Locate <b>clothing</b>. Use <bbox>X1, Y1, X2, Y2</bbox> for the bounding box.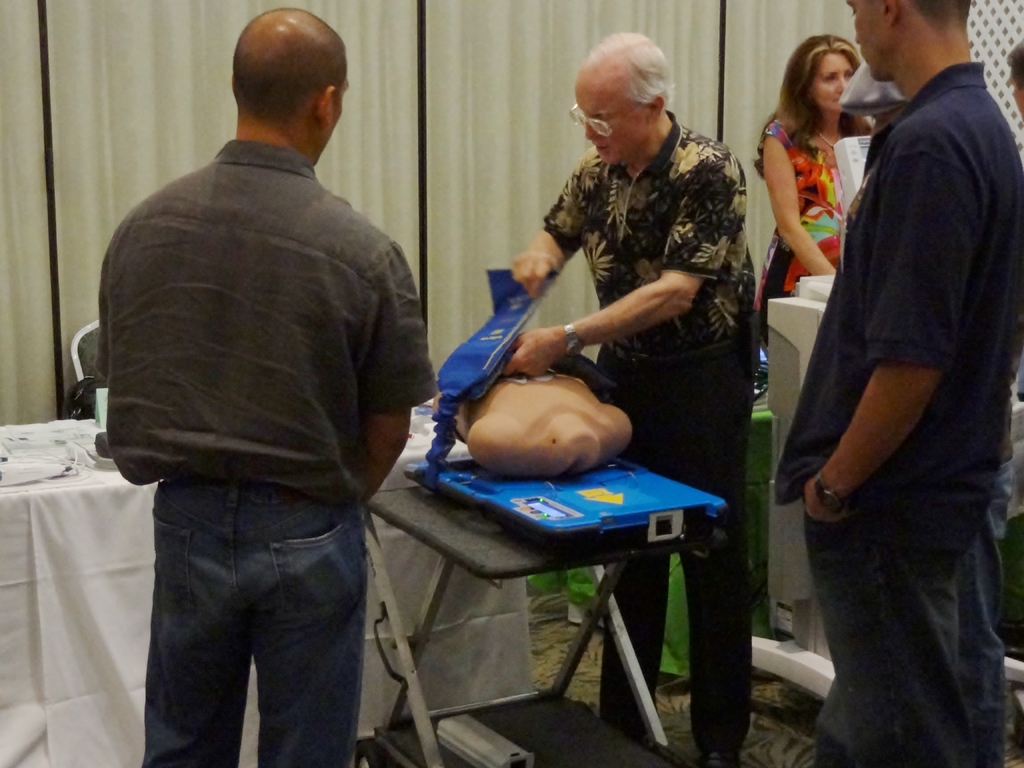
<bbox>773, 61, 1023, 767</bbox>.
